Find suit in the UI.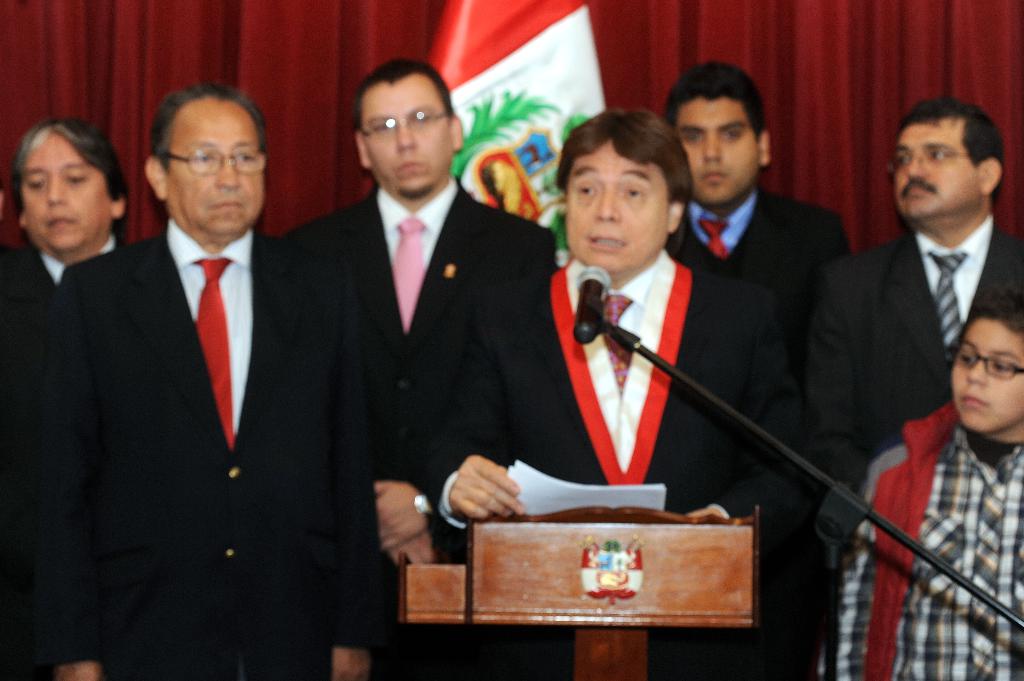
UI element at box=[804, 223, 1023, 495].
